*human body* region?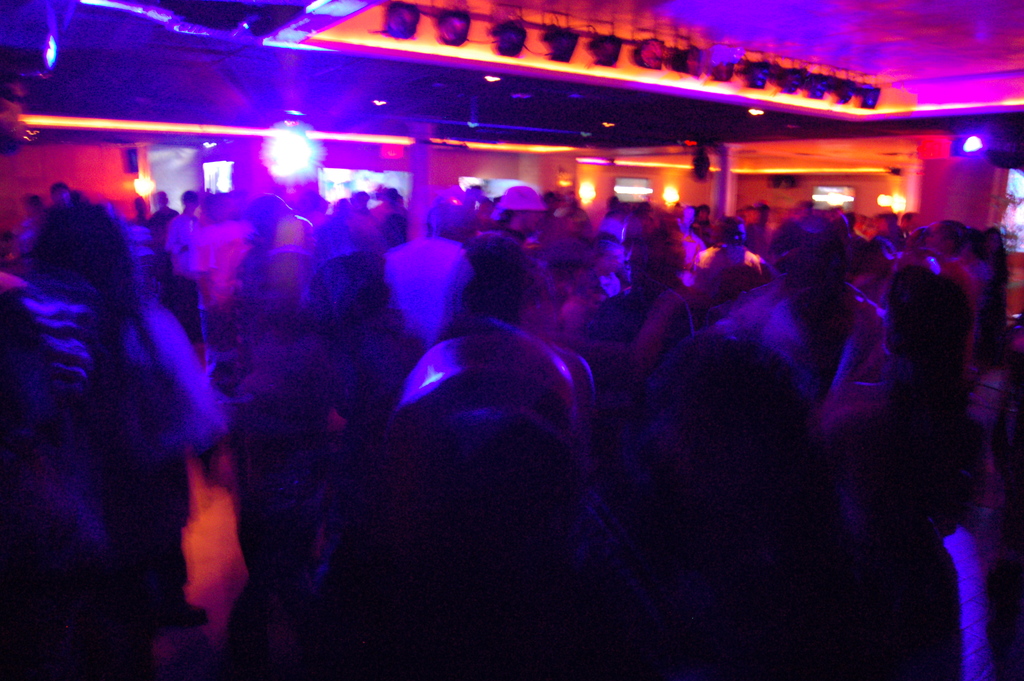
box=[32, 224, 148, 671]
